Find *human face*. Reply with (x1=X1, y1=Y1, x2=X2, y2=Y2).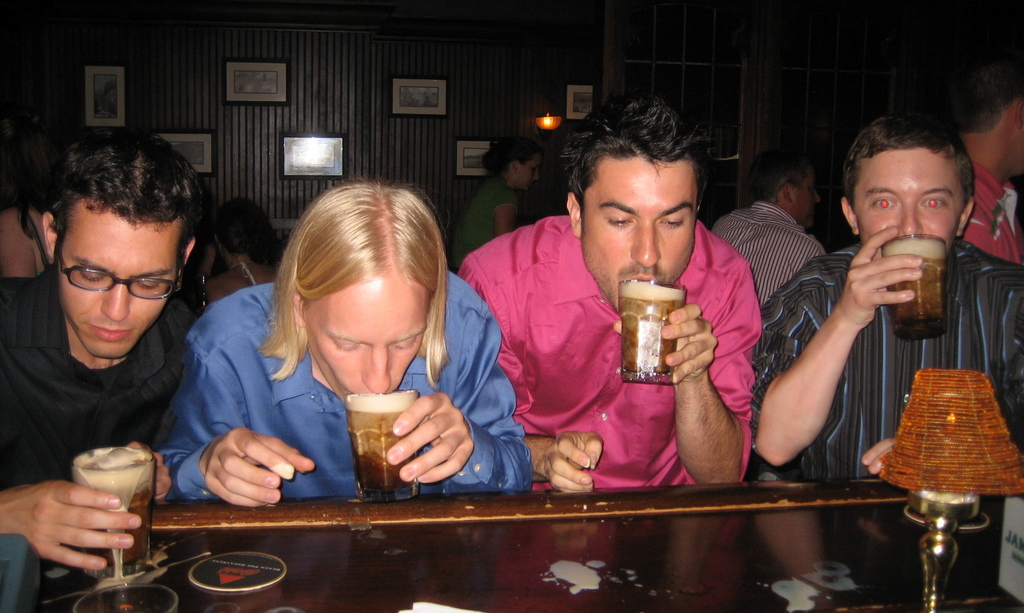
(x1=308, y1=278, x2=420, y2=393).
